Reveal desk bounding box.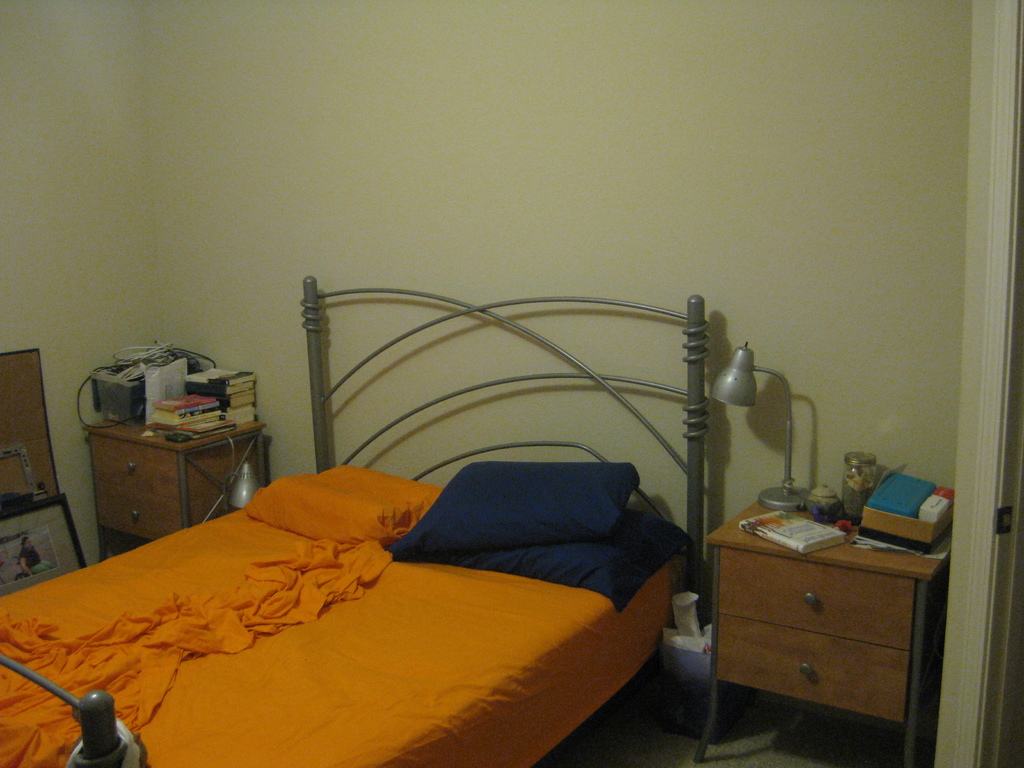
Revealed: <bbox>40, 362, 282, 567</bbox>.
